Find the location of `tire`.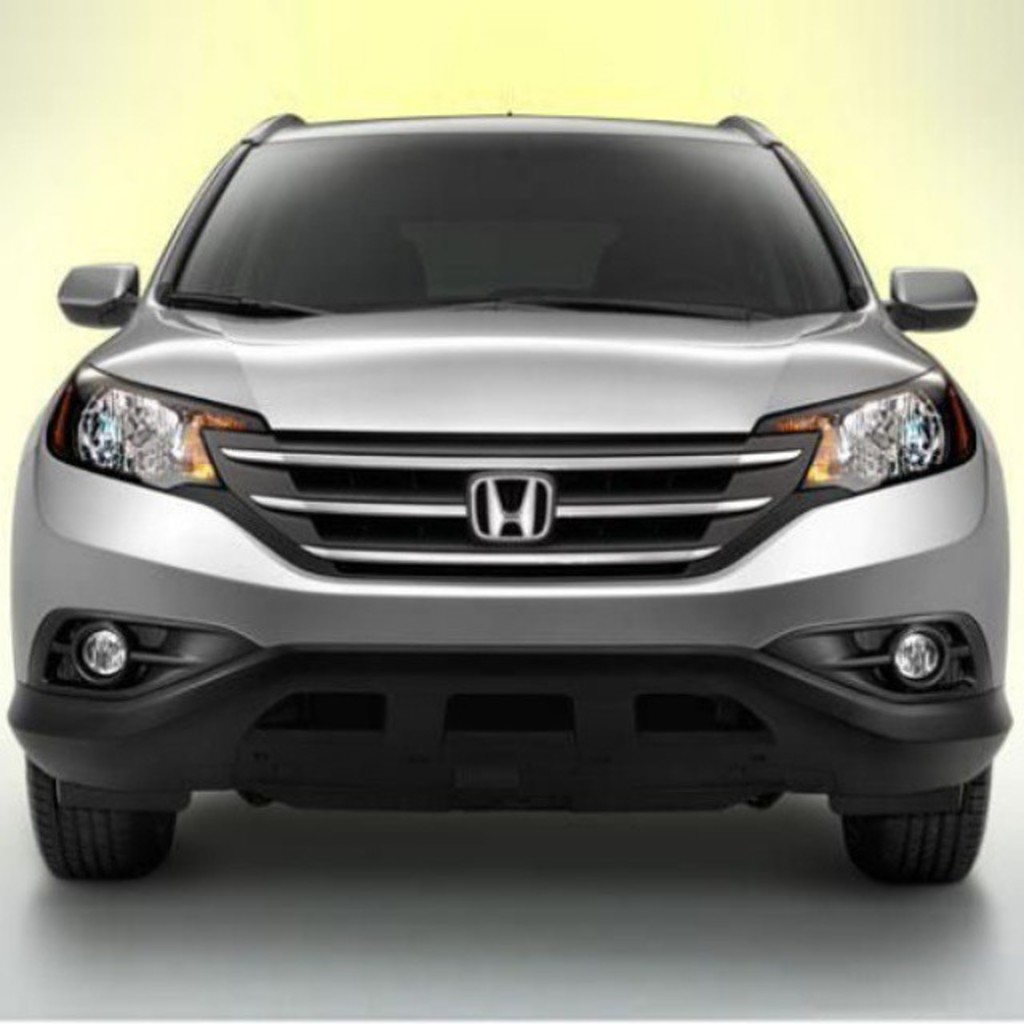
Location: BBox(29, 762, 160, 888).
